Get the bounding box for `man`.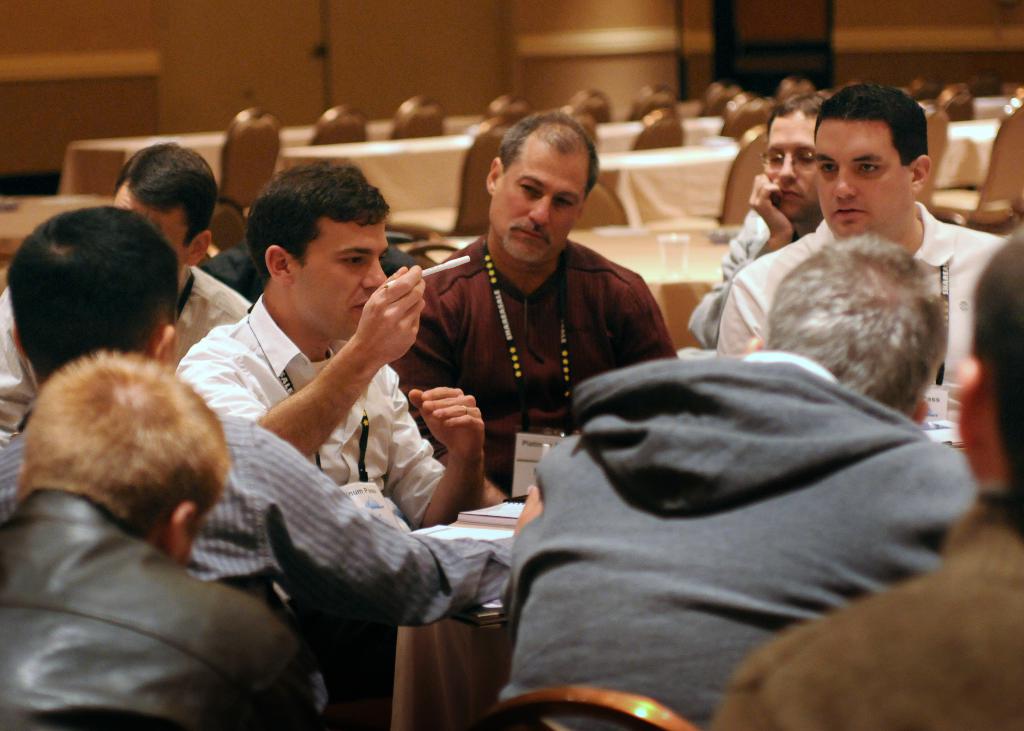
[x1=708, y1=229, x2=1023, y2=730].
